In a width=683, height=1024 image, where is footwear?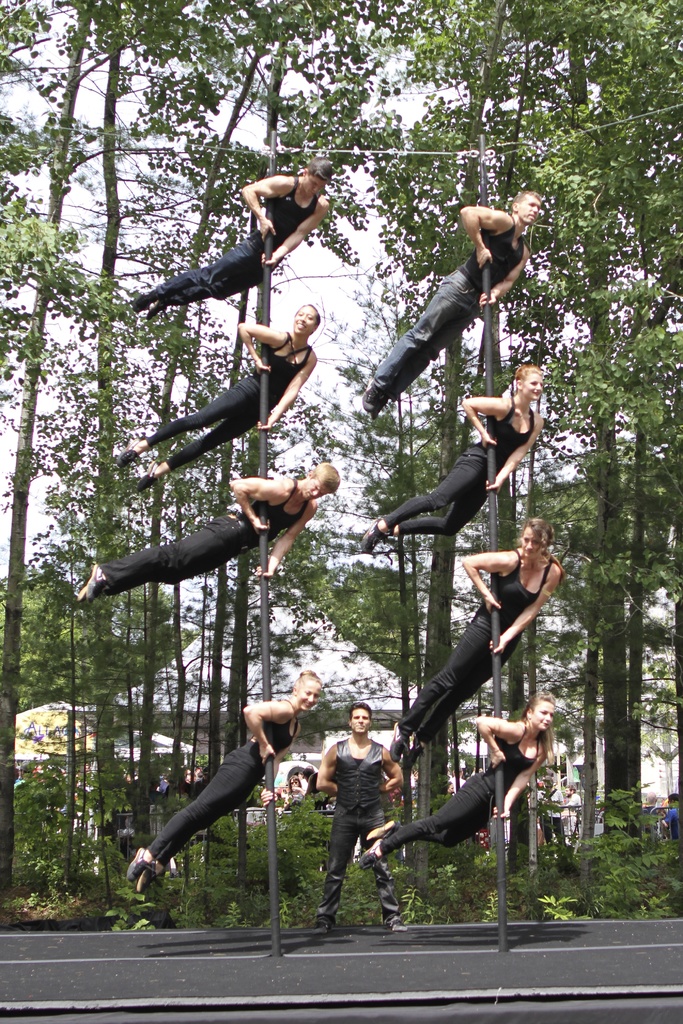
147 300 165 317.
